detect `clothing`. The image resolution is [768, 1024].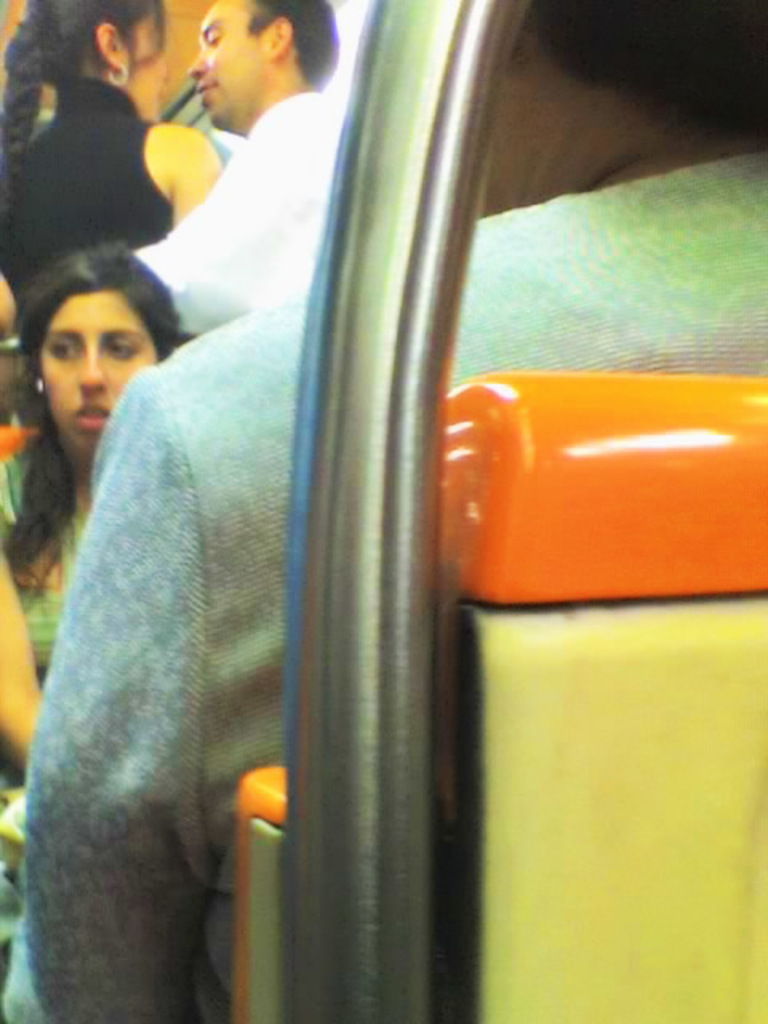
(left=0, top=141, right=766, bottom=1022).
